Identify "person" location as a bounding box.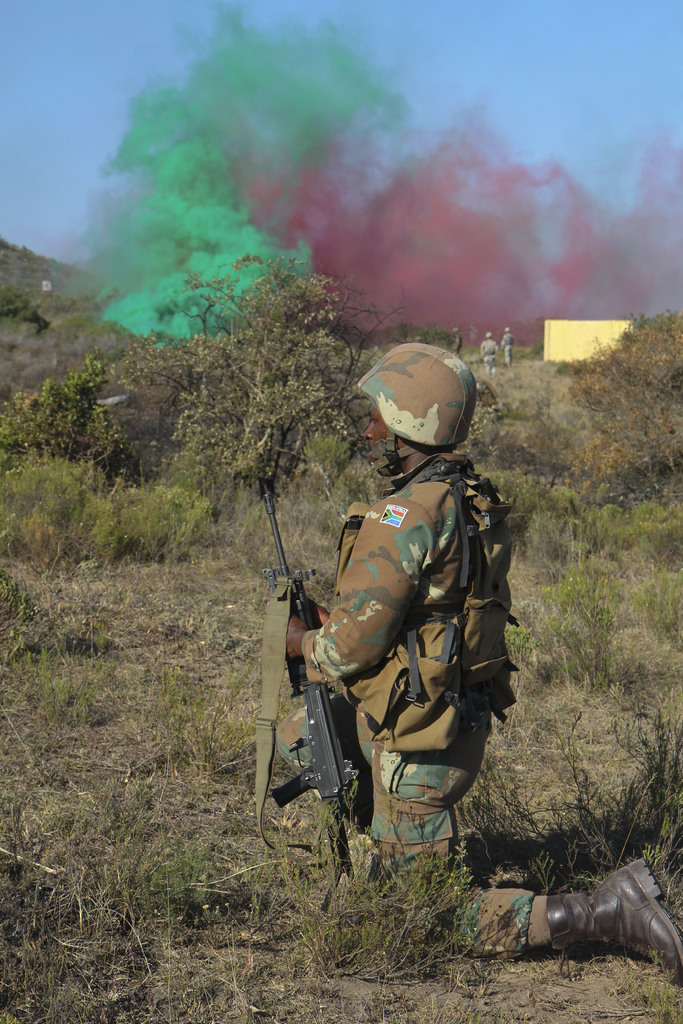
{"x1": 265, "y1": 340, "x2": 682, "y2": 984}.
